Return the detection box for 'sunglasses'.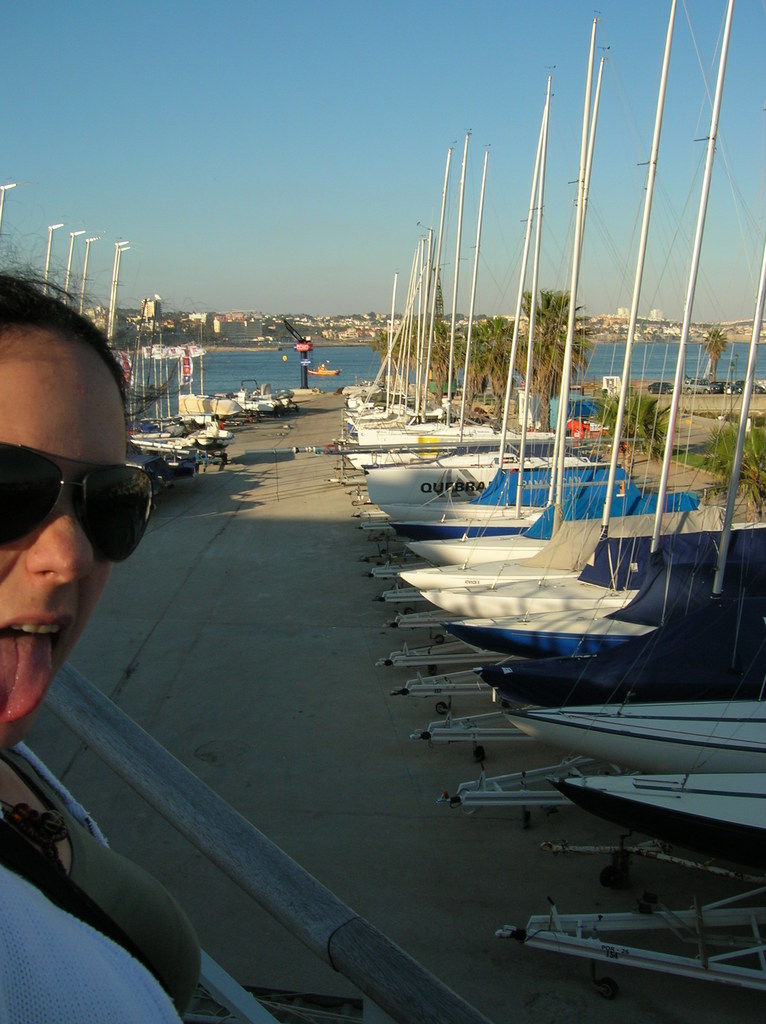
bbox(0, 438, 163, 571).
